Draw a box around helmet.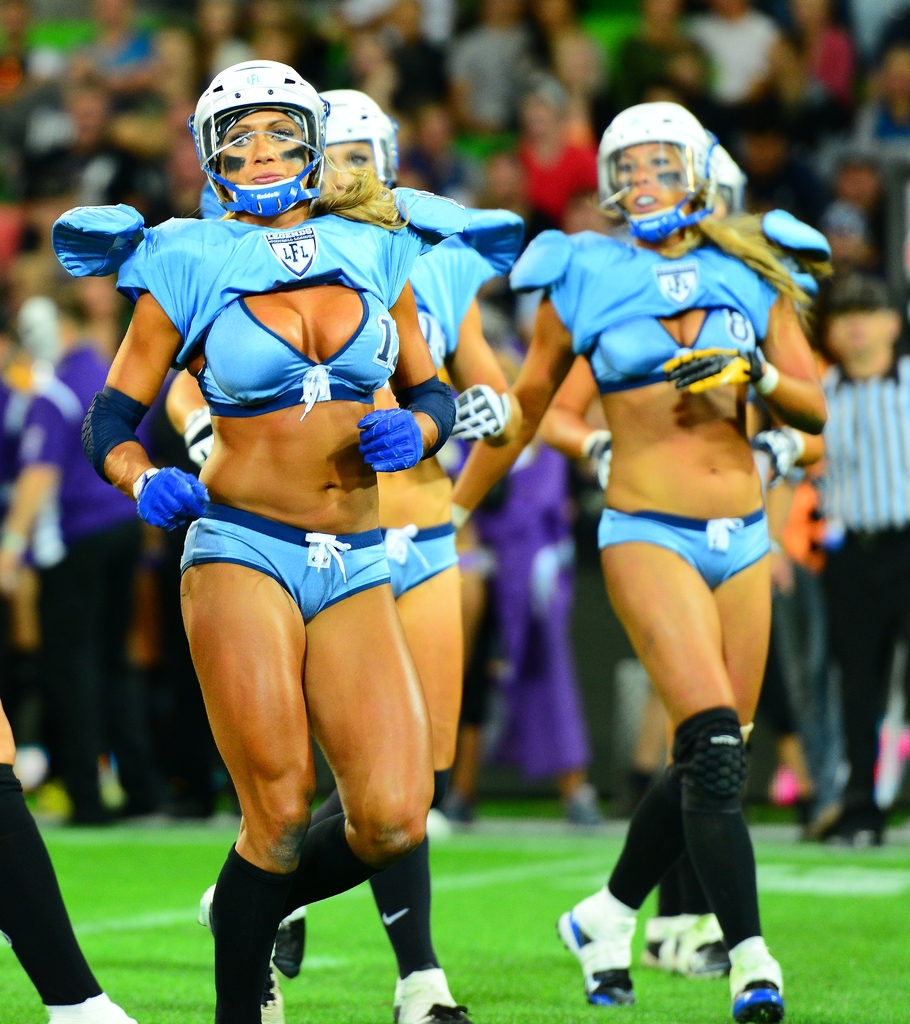
BBox(197, 60, 323, 193).
